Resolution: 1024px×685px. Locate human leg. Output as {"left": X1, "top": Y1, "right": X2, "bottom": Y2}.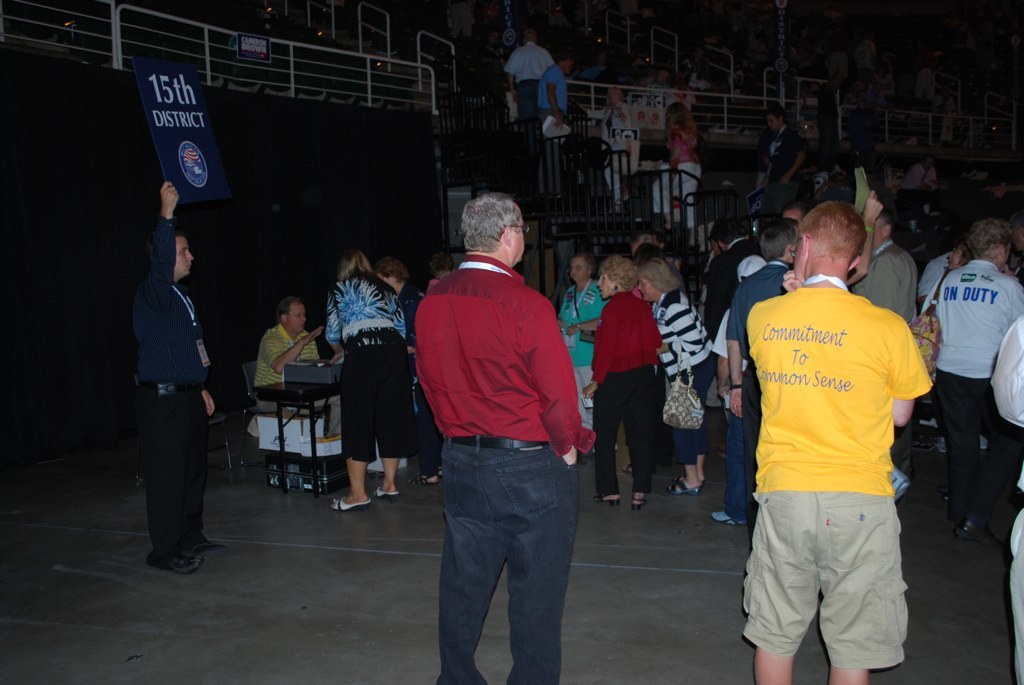
{"left": 502, "top": 478, "right": 583, "bottom": 684}.
